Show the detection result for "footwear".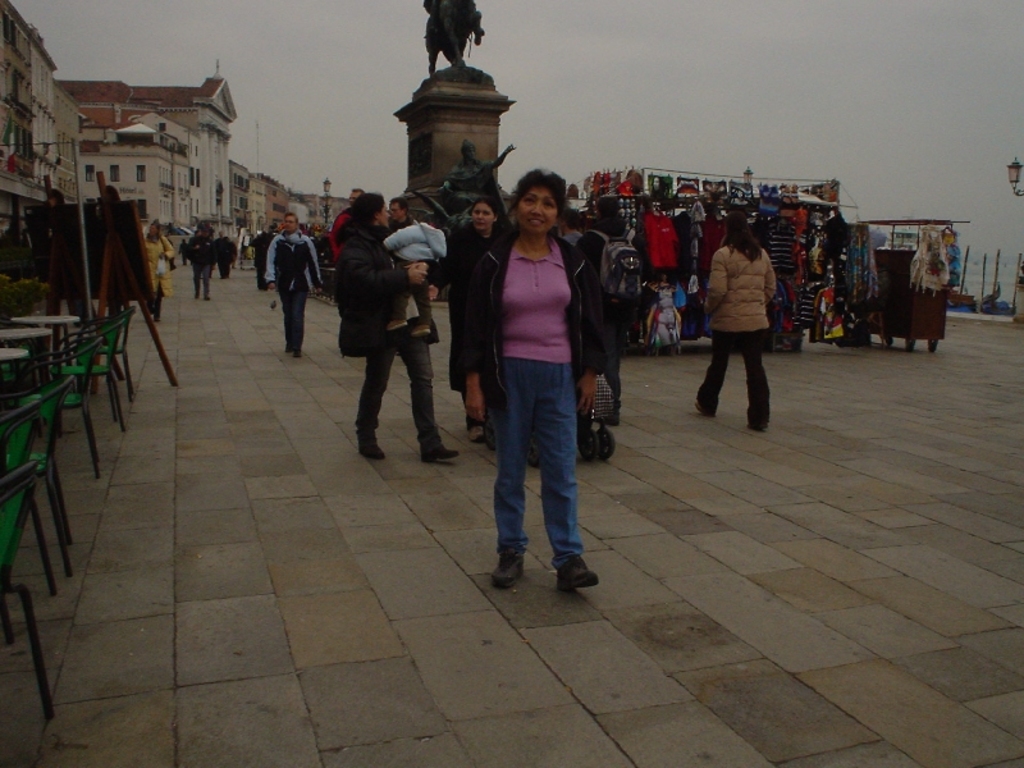
detection(421, 442, 457, 463).
